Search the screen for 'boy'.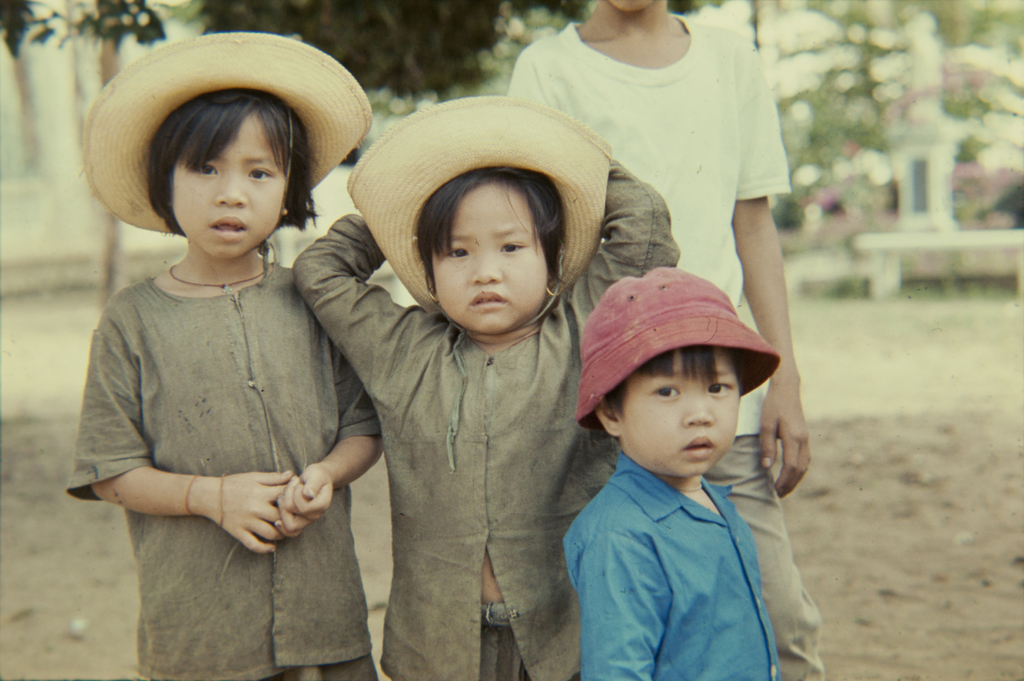
Found at x1=562 y1=266 x2=779 y2=680.
